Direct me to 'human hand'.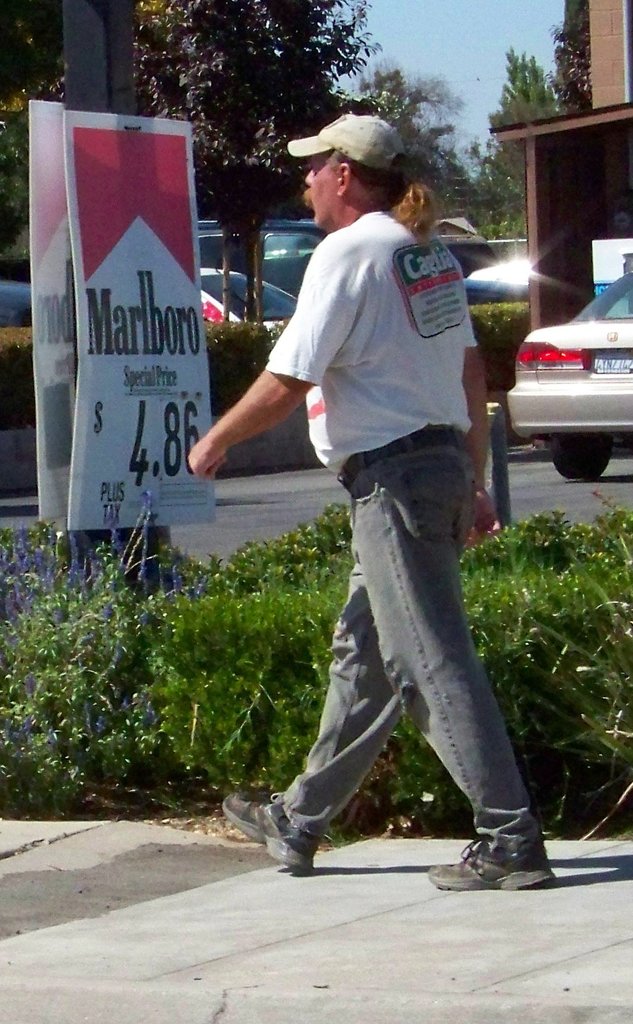
Direction: 463:487:501:552.
